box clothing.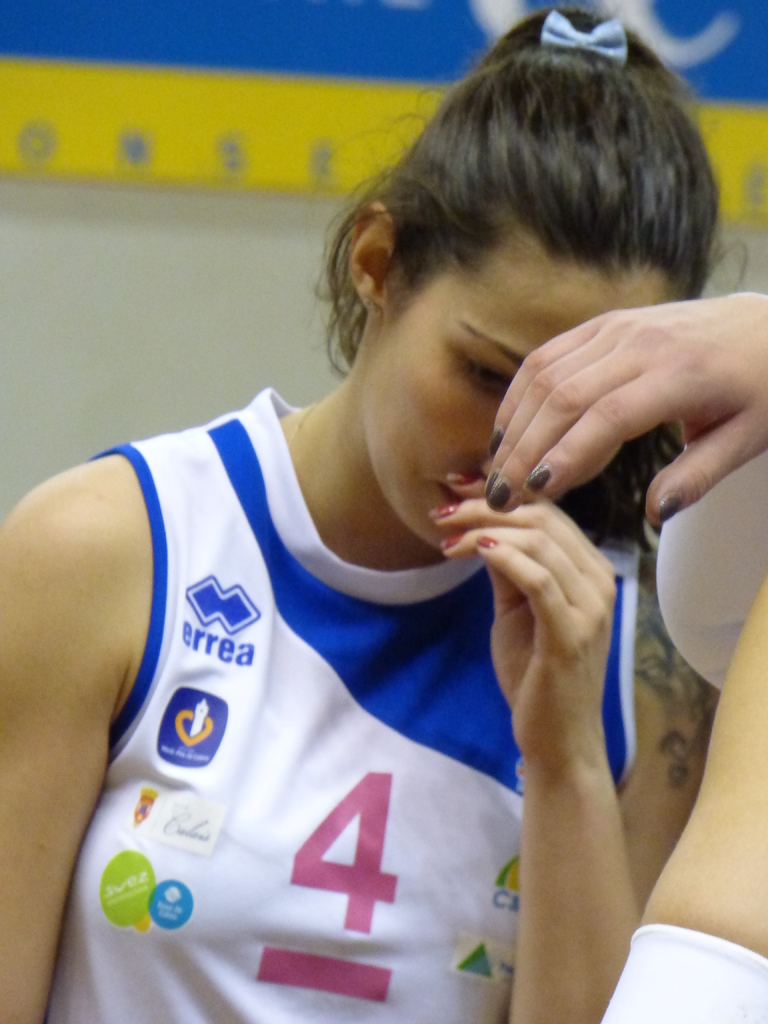
rect(595, 925, 767, 1020).
